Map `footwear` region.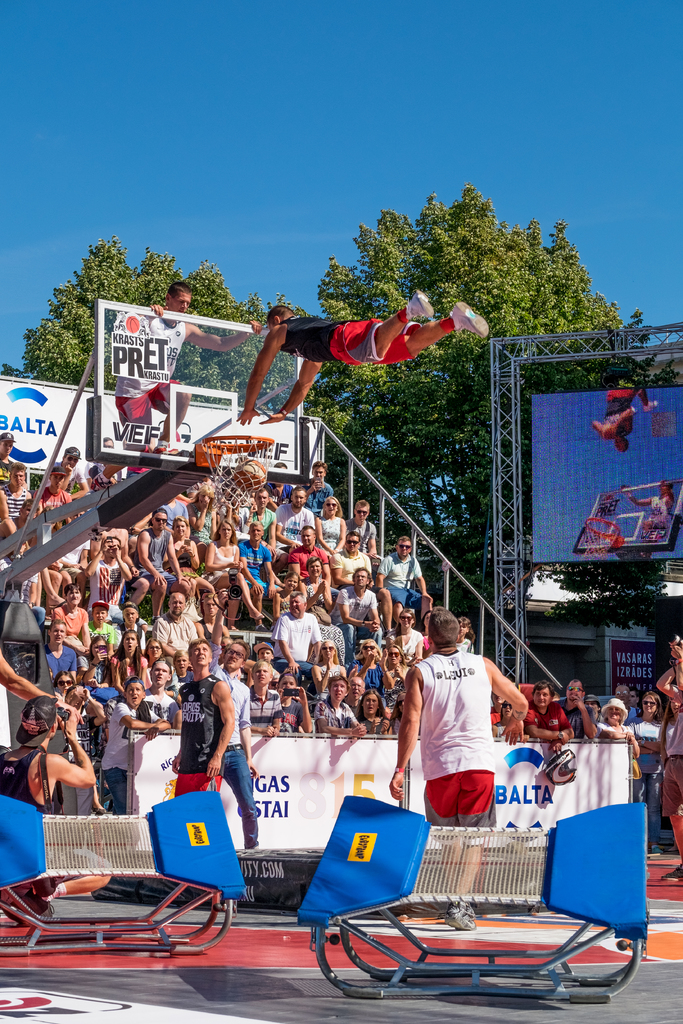
Mapped to (left=649, top=844, right=665, bottom=858).
